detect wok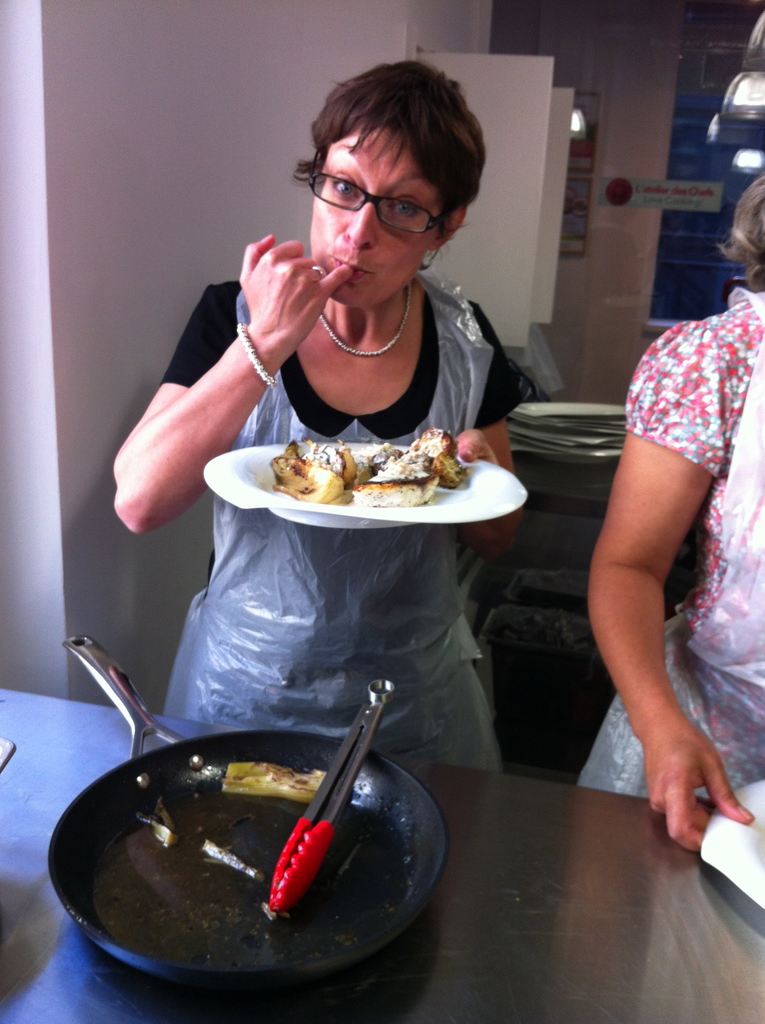
[40, 636, 443, 1014]
